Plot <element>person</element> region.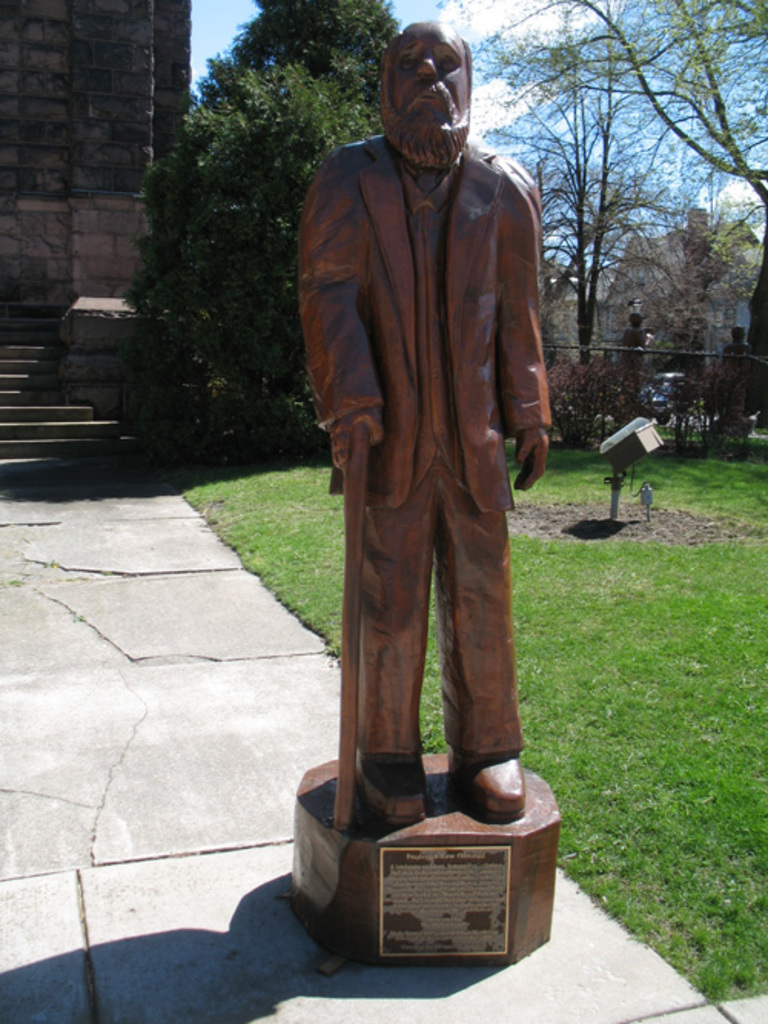
Plotted at 301,21,554,823.
